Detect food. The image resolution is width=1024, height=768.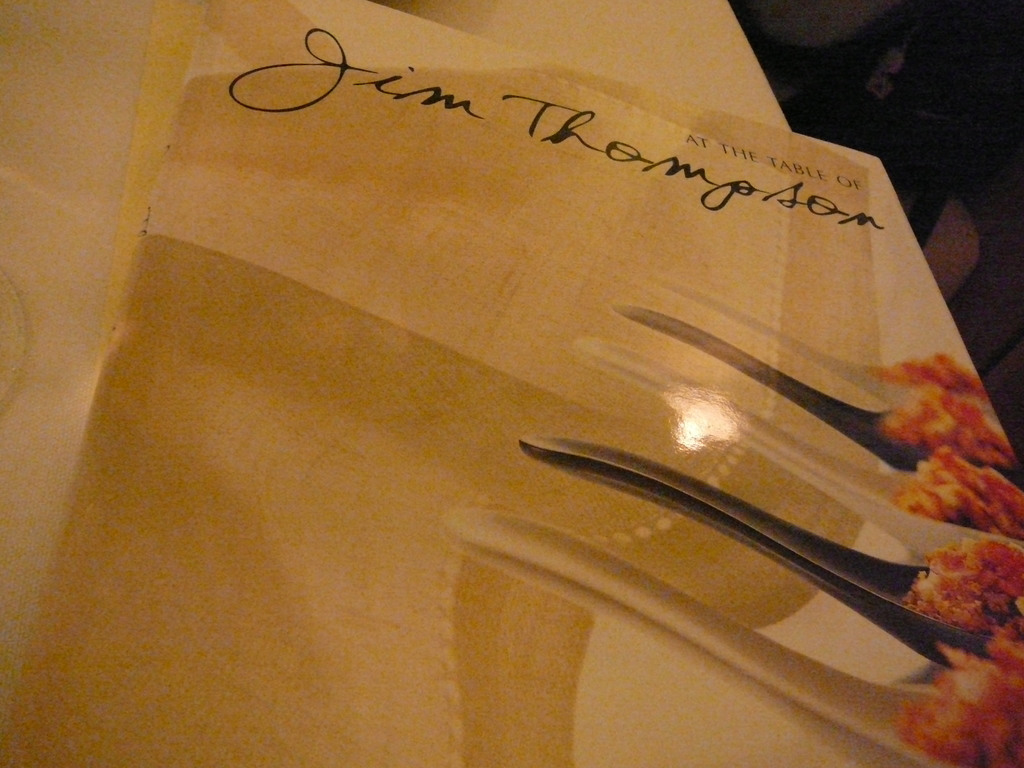
(893,638,1023,767).
